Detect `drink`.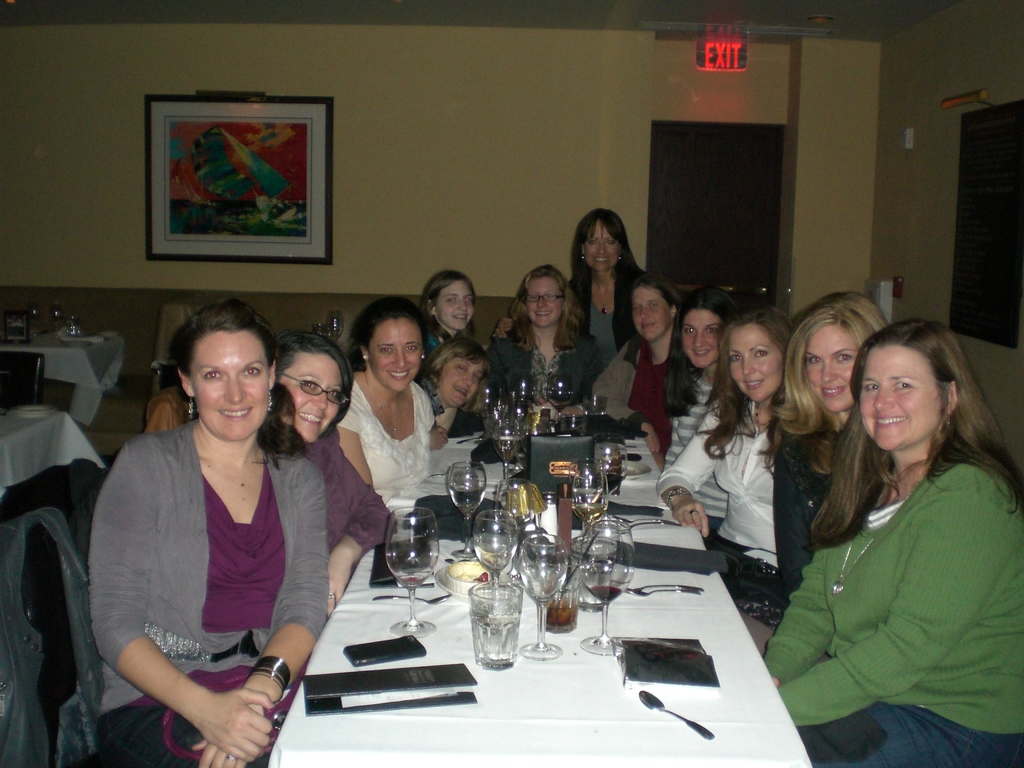
Detected at rect(472, 614, 520, 669).
